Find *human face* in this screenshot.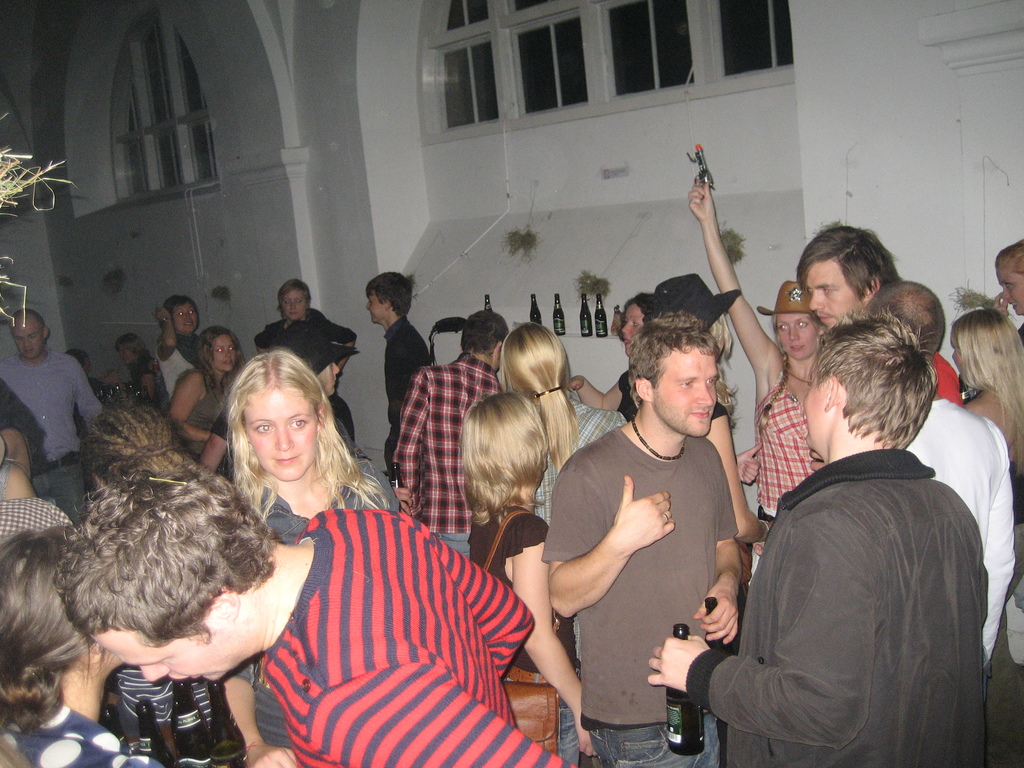
The bounding box for *human face* is BBox(93, 627, 236, 686).
